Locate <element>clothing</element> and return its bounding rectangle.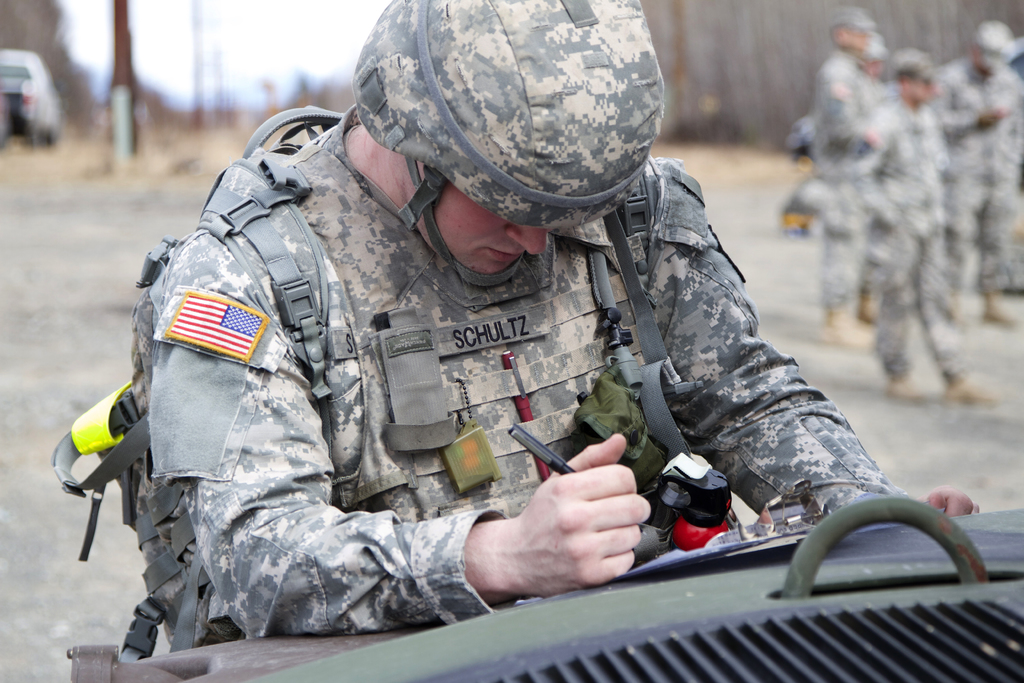
BBox(855, 103, 972, 394).
